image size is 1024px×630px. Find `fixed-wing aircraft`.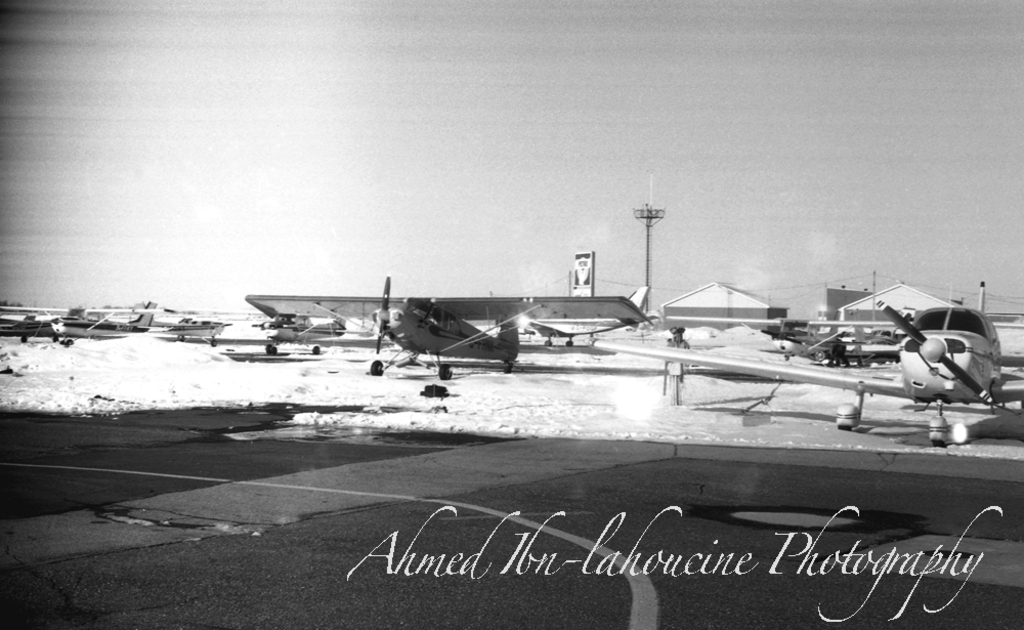
56 298 168 345.
